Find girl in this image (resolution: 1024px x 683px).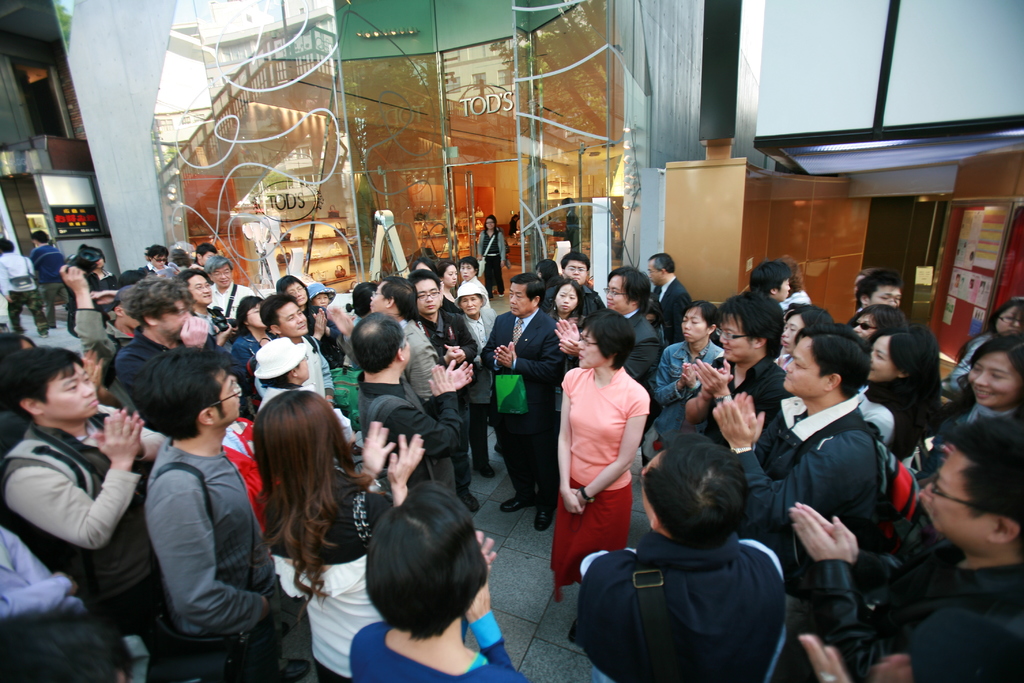
[left=846, top=300, right=906, bottom=339].
